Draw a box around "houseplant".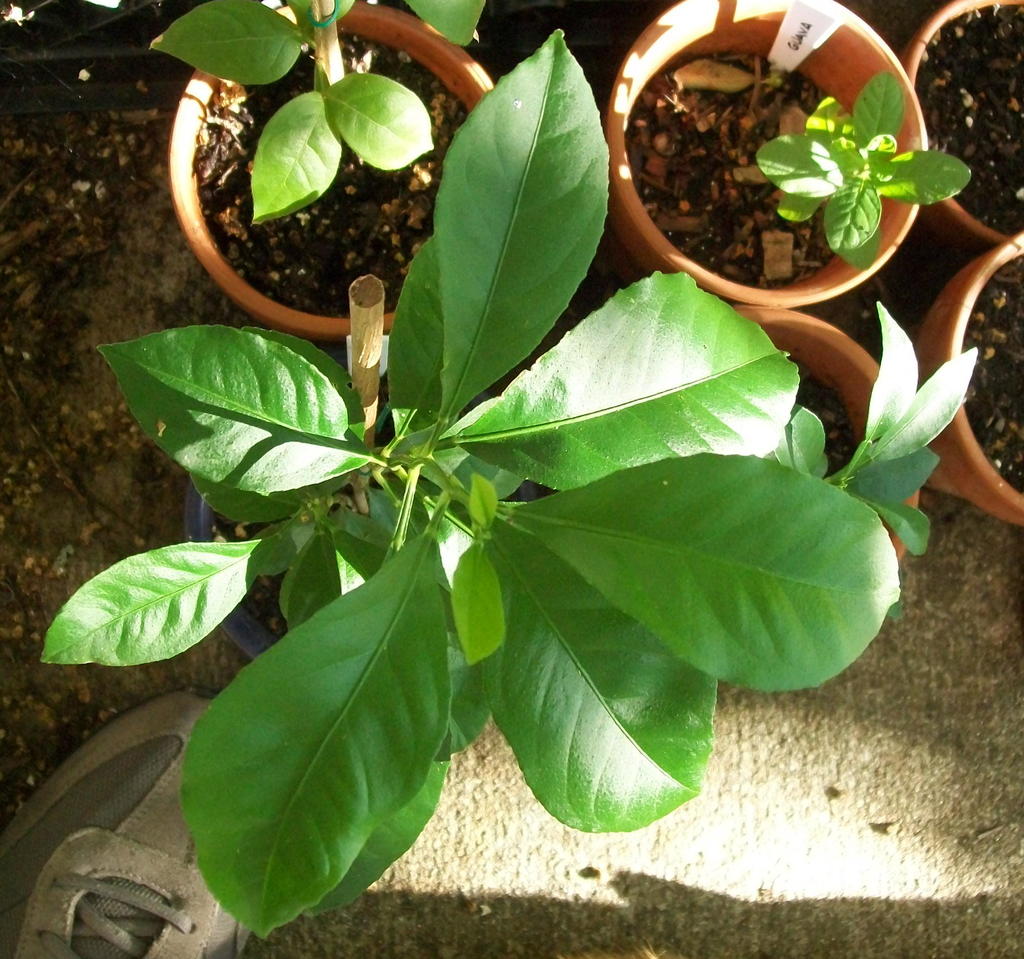
(x1=583, y1=0, x2=980, y2=324).
